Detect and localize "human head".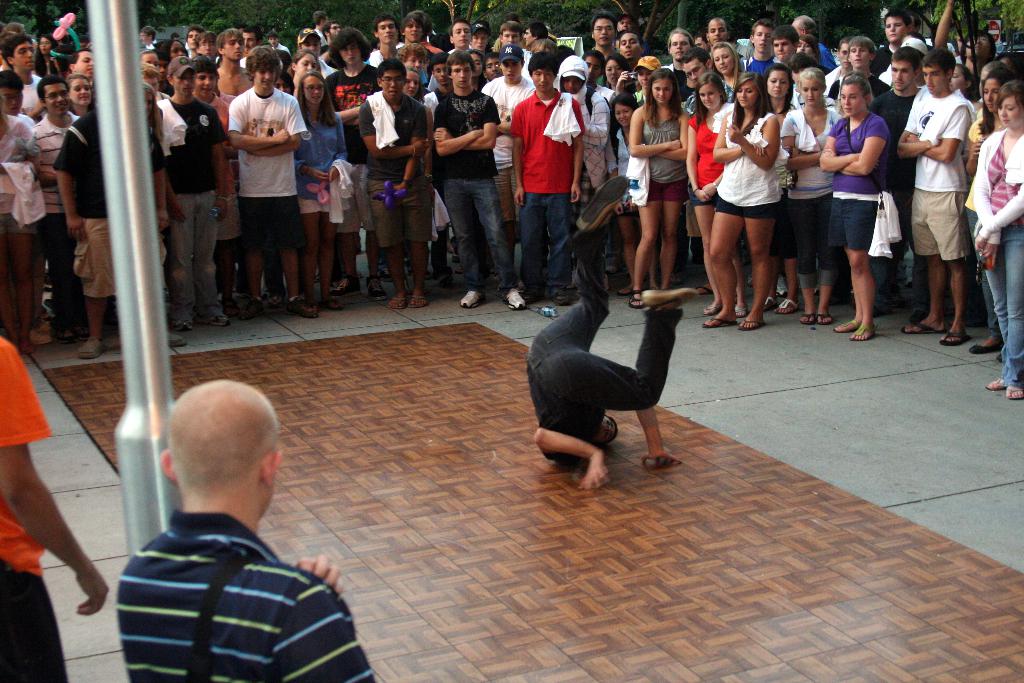
Localized at 955,63,973,93.
